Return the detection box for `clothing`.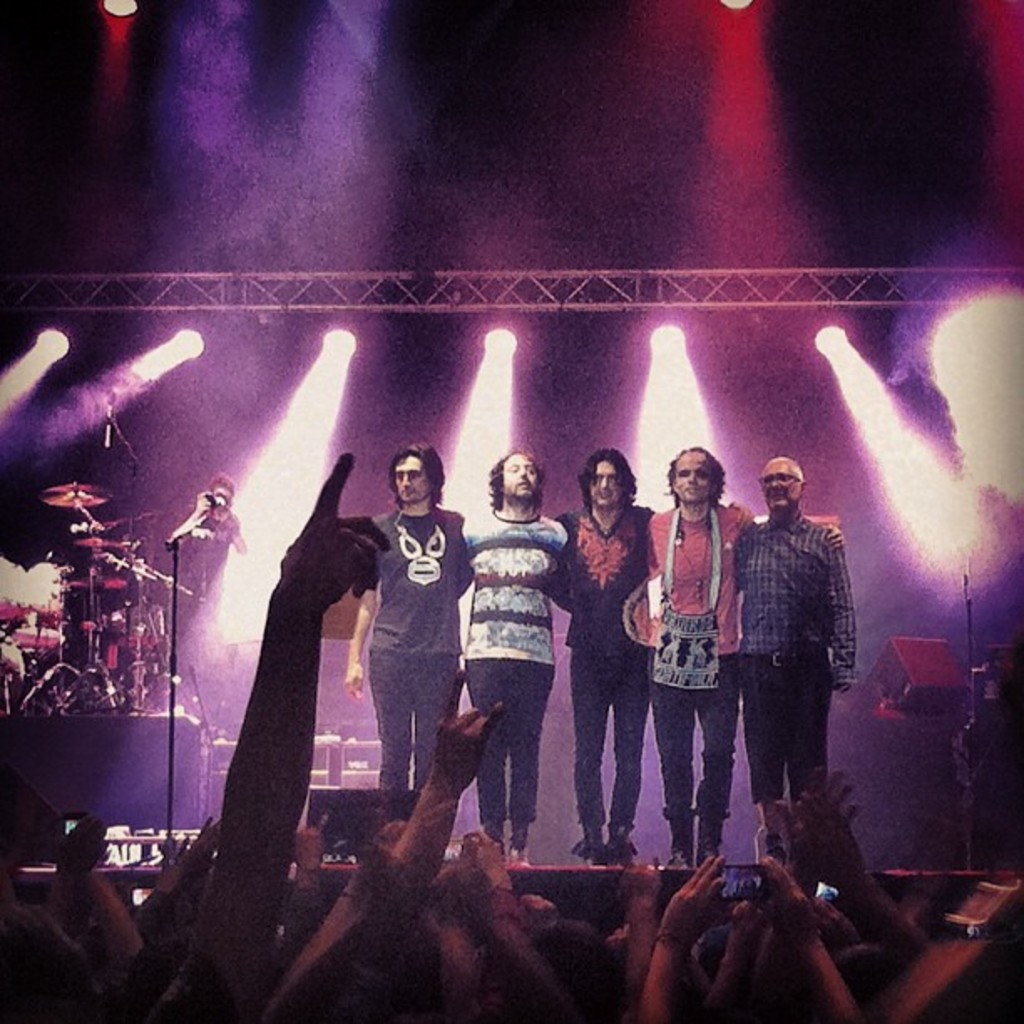
(x1=571, y1=644, x2=644, y2=820).
